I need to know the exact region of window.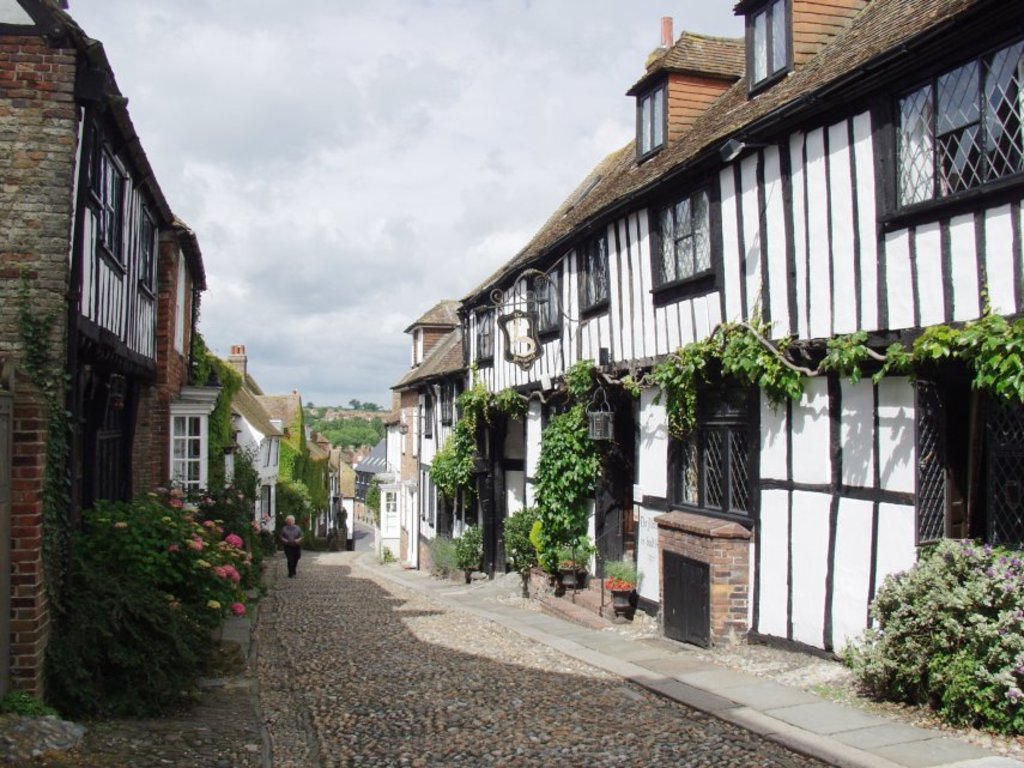
Region: region(169, 405, 219, 507).
